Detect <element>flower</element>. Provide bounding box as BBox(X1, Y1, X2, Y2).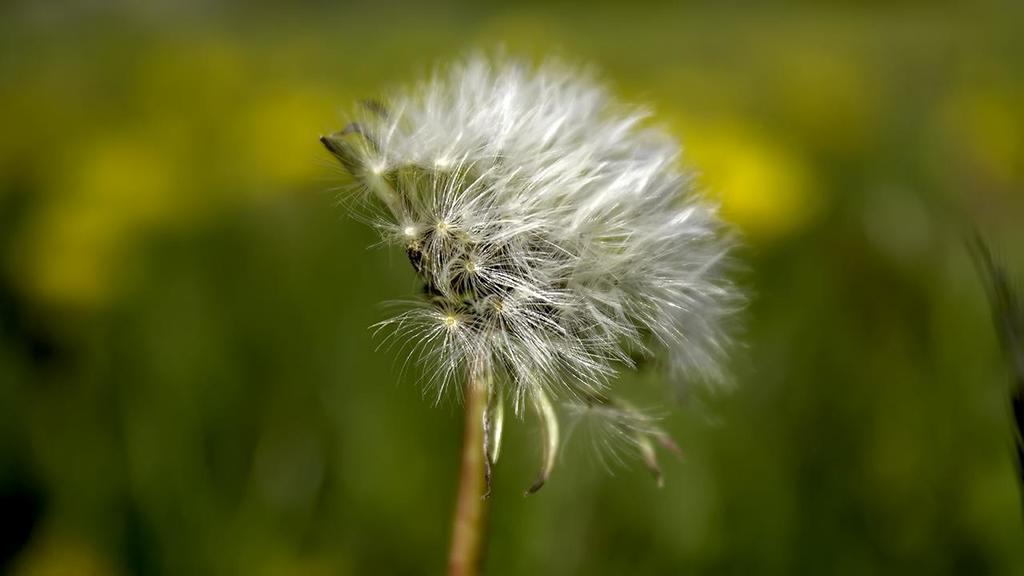
BBox(329, 46, 730, 473).
